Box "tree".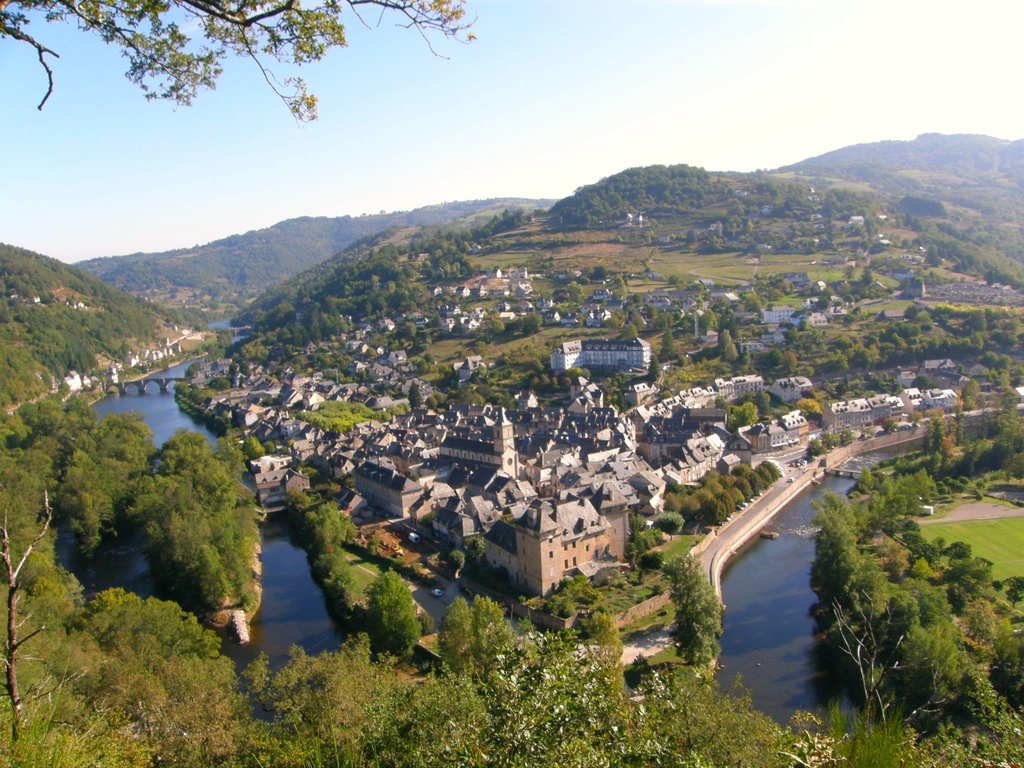
region(0, 445, 58, 494).
